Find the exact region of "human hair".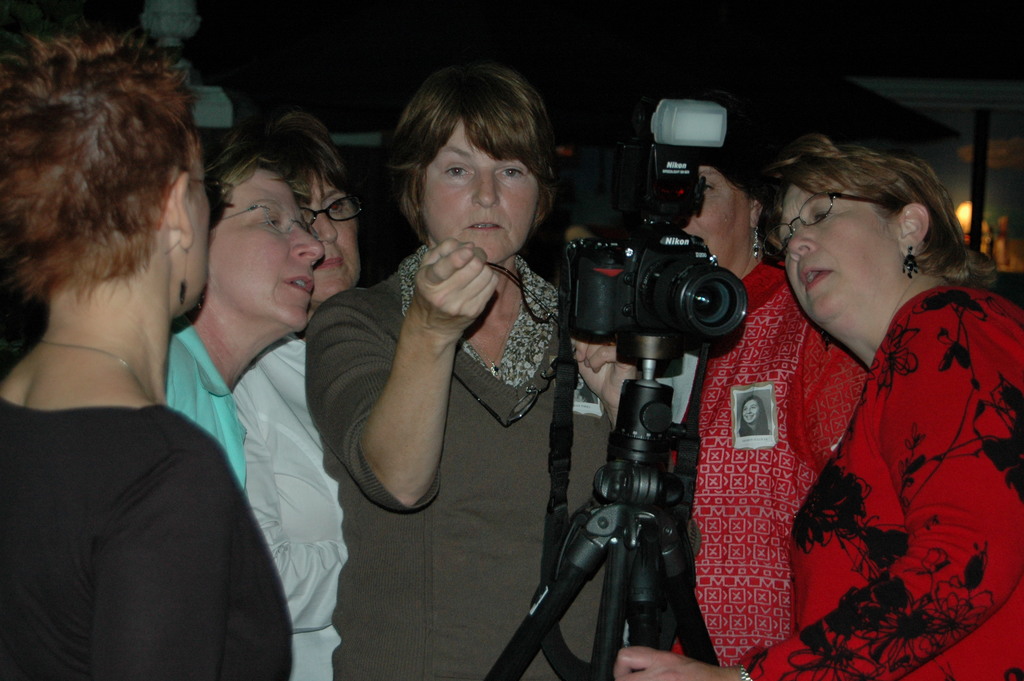
Exact region: select_region(202, 130, 311, 208).
